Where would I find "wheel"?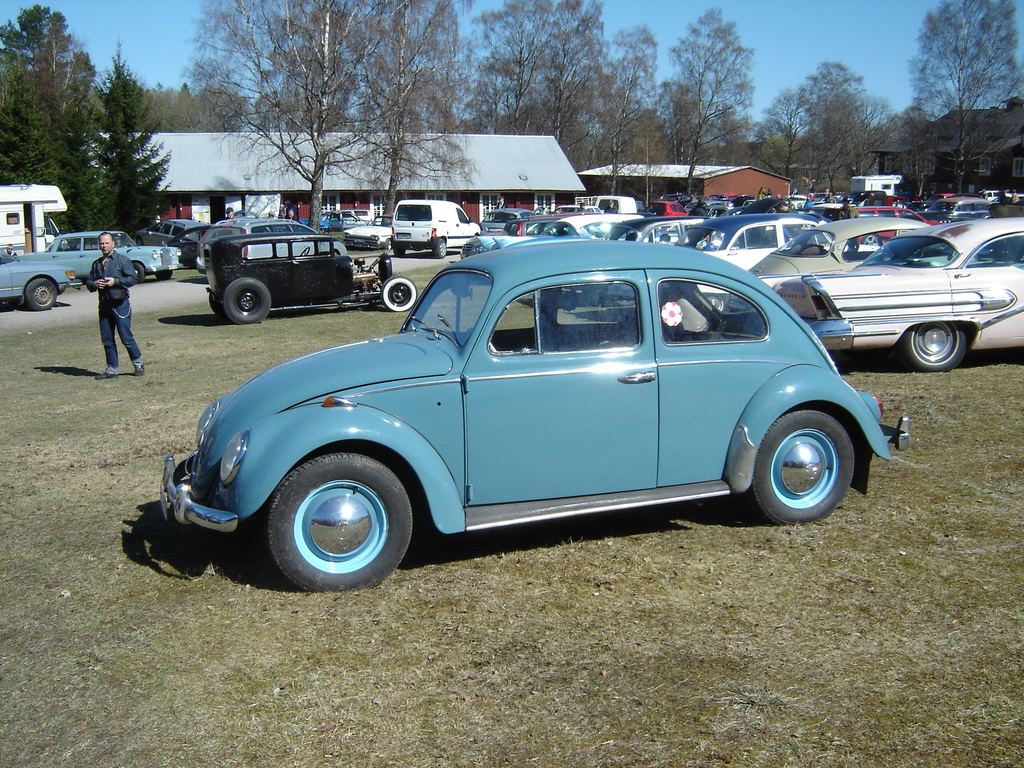
At {"x1": 433, "y1": 238, "x2": 450, "y2": 258}.
